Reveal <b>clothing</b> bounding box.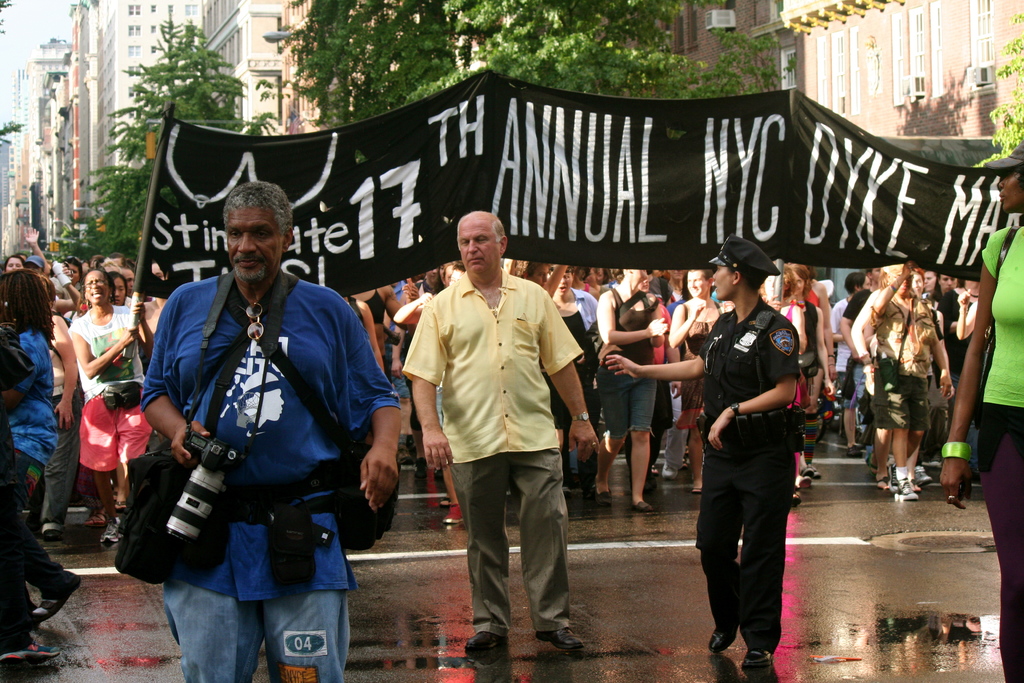
Revealed: left=860, top=293, right=932, bottom=431.
